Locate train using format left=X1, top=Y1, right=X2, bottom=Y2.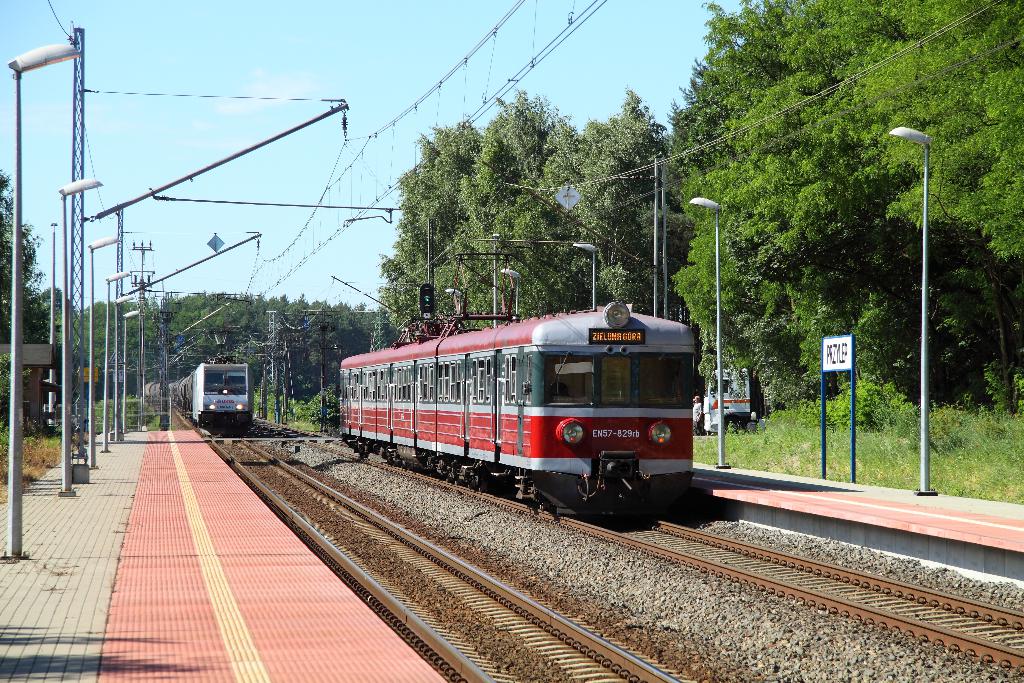
left=339, top=252, right=695, bottom=522.
